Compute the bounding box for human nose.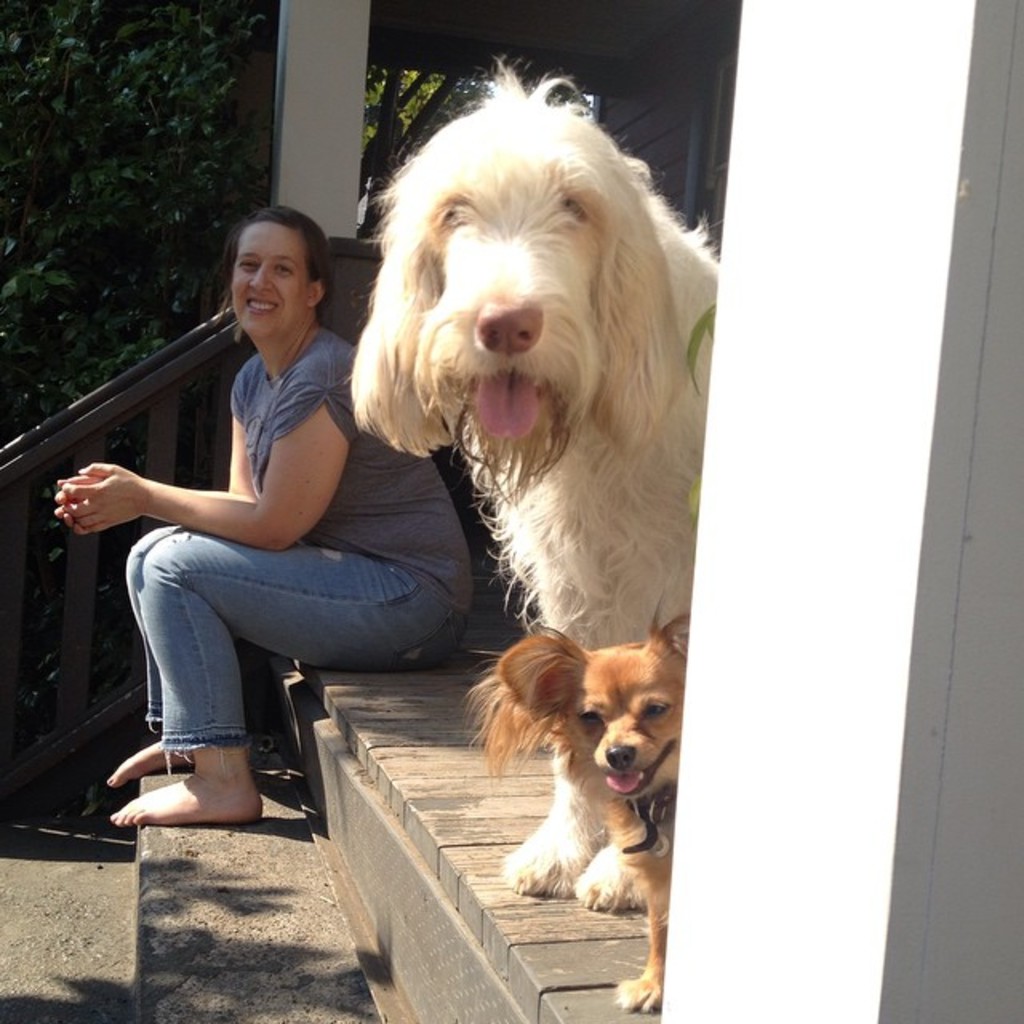
box(251, 264, 269, 293).
